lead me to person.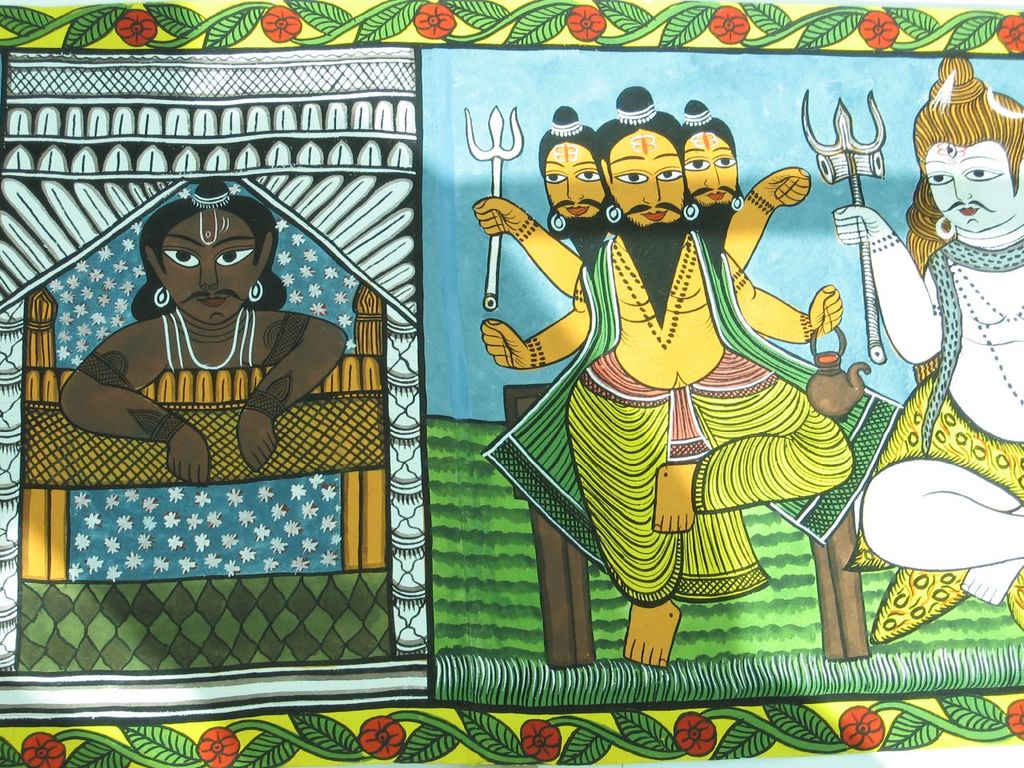
Lead to x1=478 y1=84 x2=902 y2=670.
